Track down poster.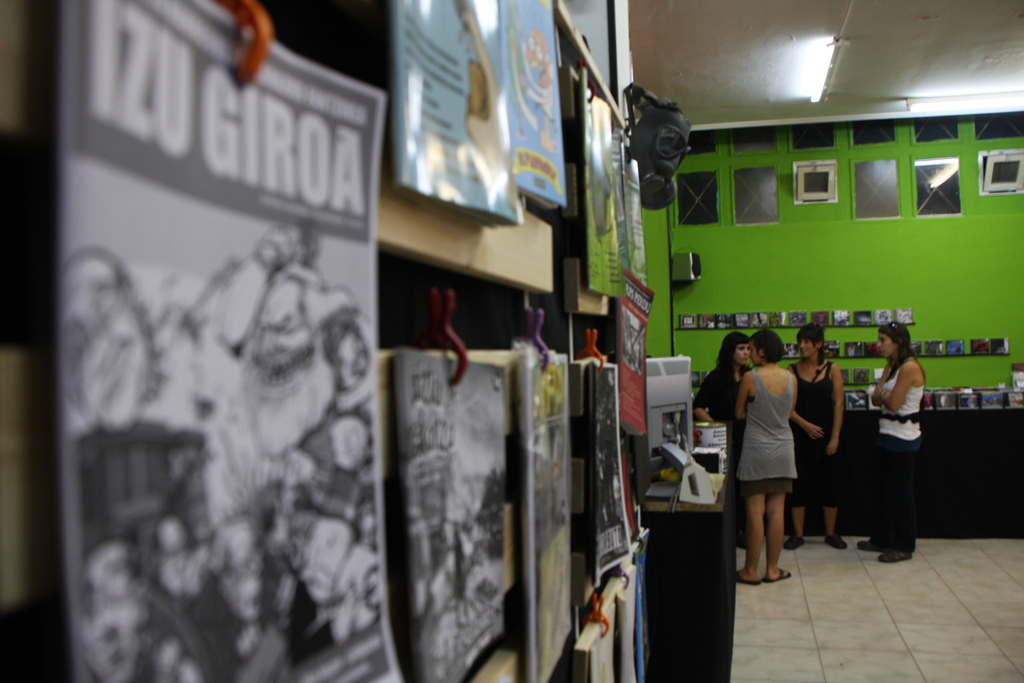
Tracked to x1=67, y1=1, x2=409, y2=682.
